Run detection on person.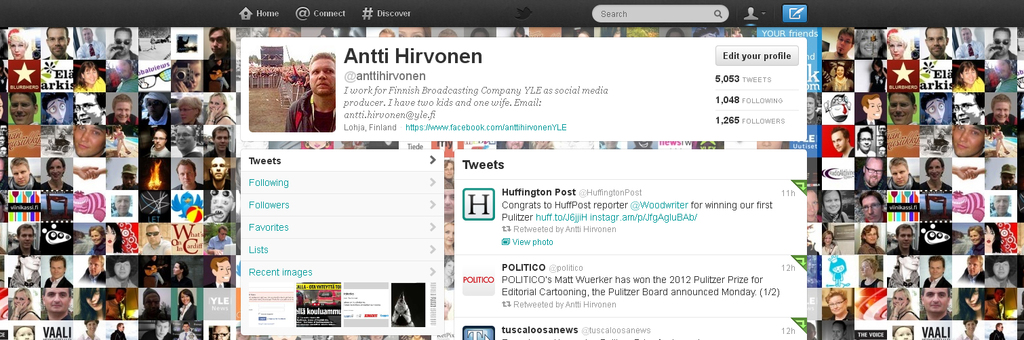
Result: 209 324 229 339.
